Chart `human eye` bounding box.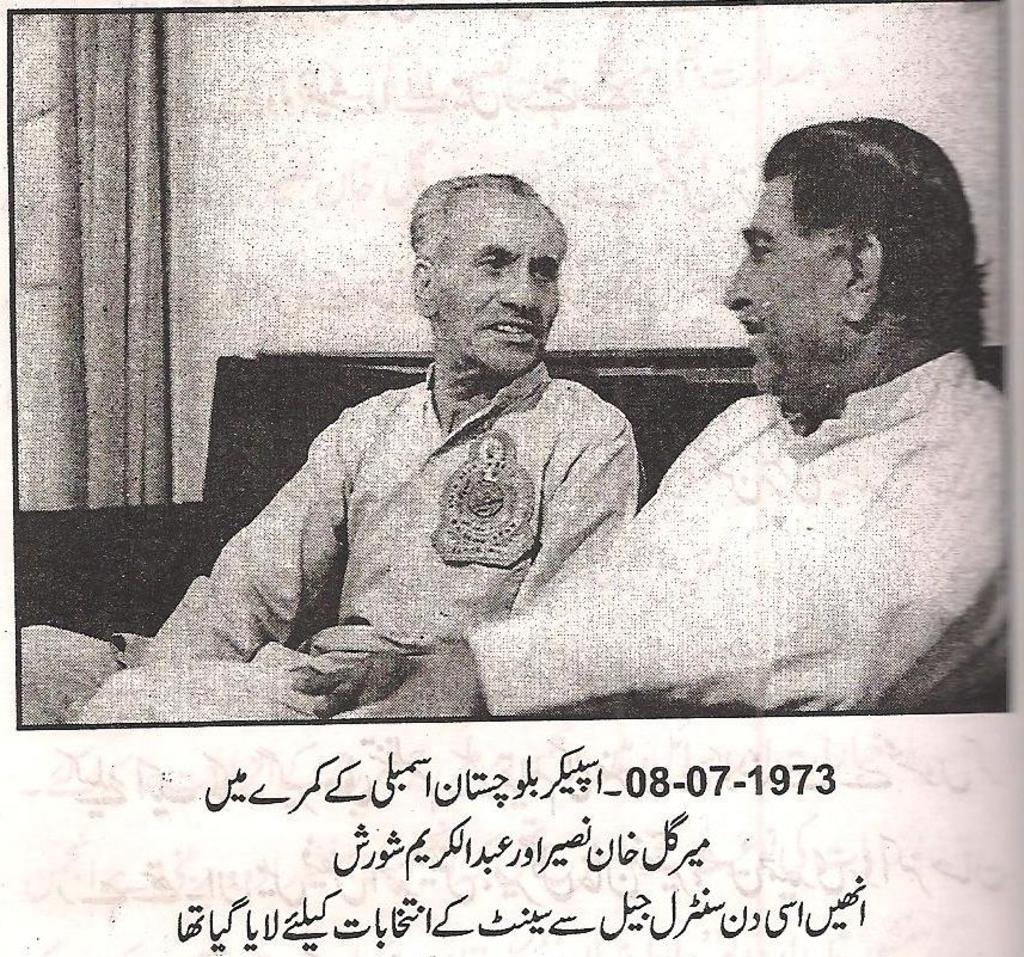
Charted: l=532, t=262, r=553, b=280.
